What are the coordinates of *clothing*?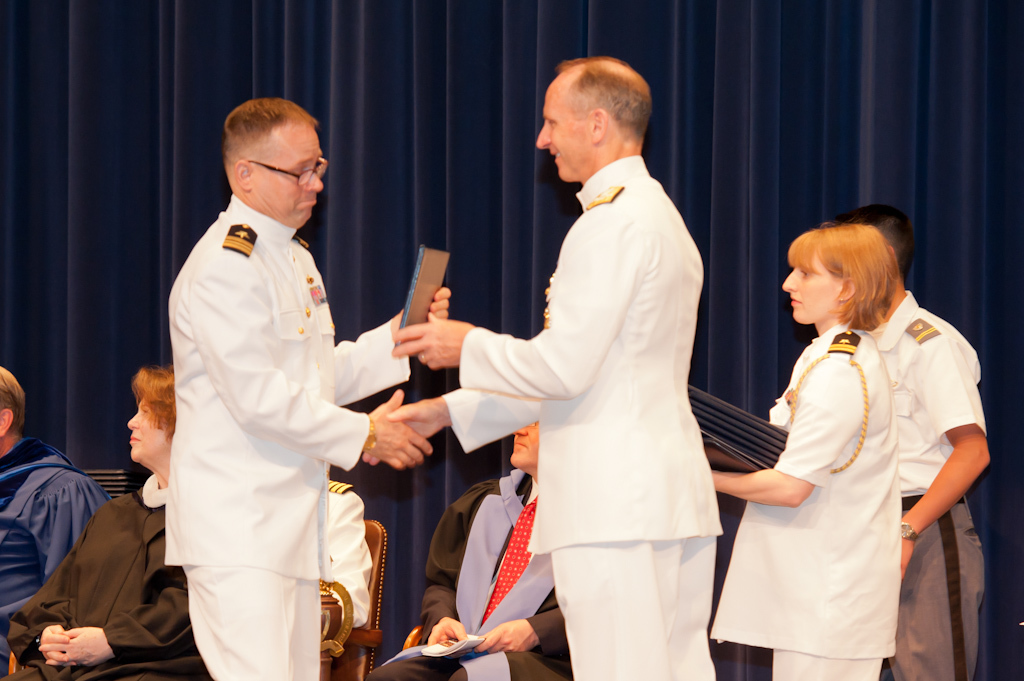
Rect(0, 435, 104, 608).
